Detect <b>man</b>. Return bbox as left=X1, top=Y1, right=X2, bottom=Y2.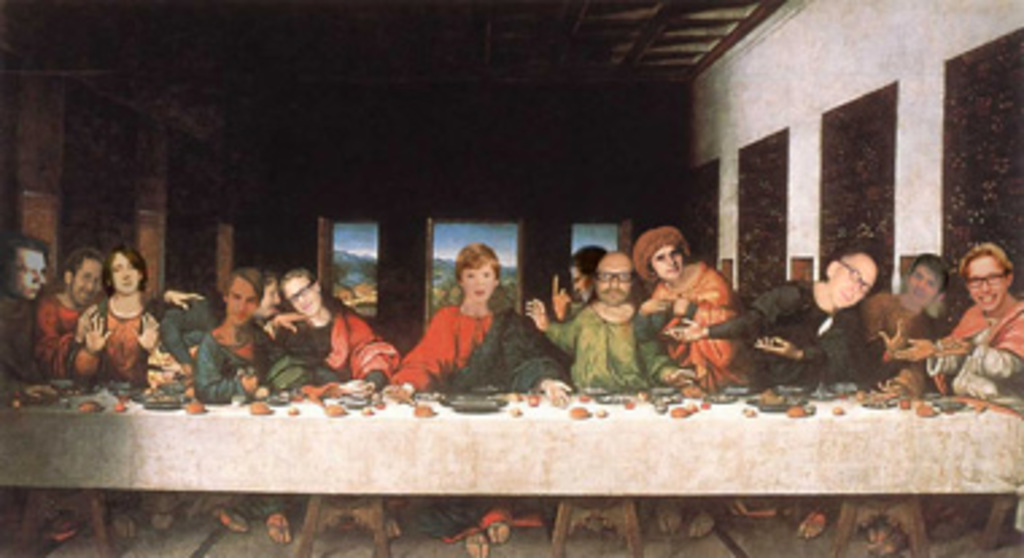
left=674, top=251, right=876, bottom=523.
